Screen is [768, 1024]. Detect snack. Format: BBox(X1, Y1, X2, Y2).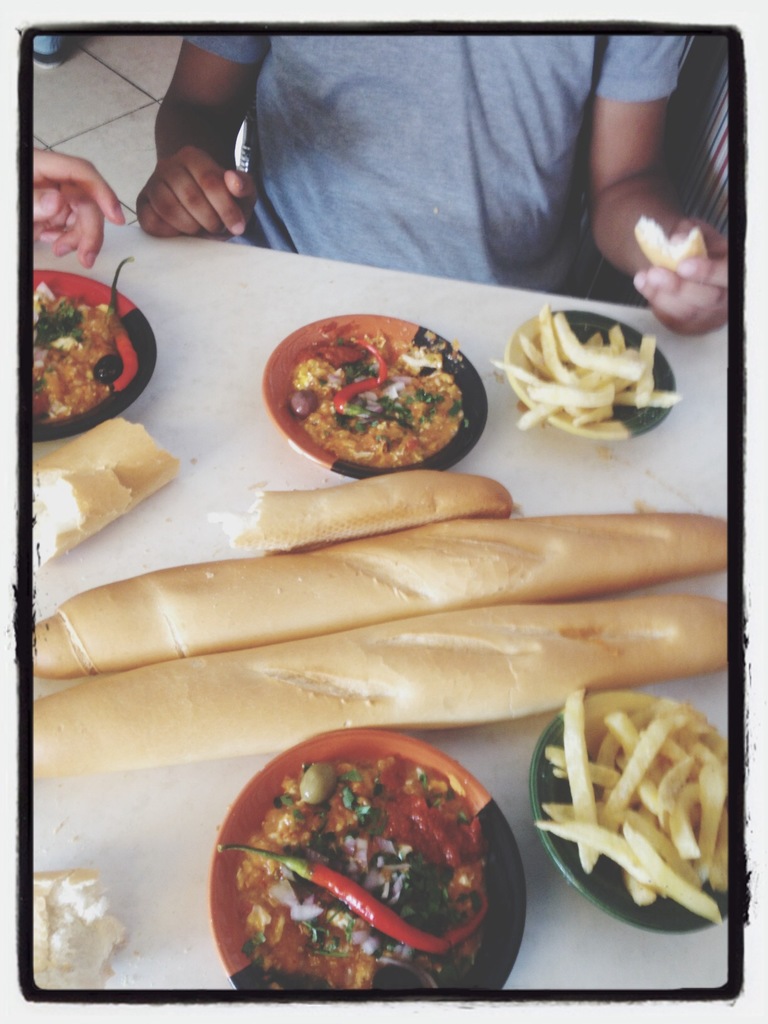
BBox(268, 308, 481, 475).
